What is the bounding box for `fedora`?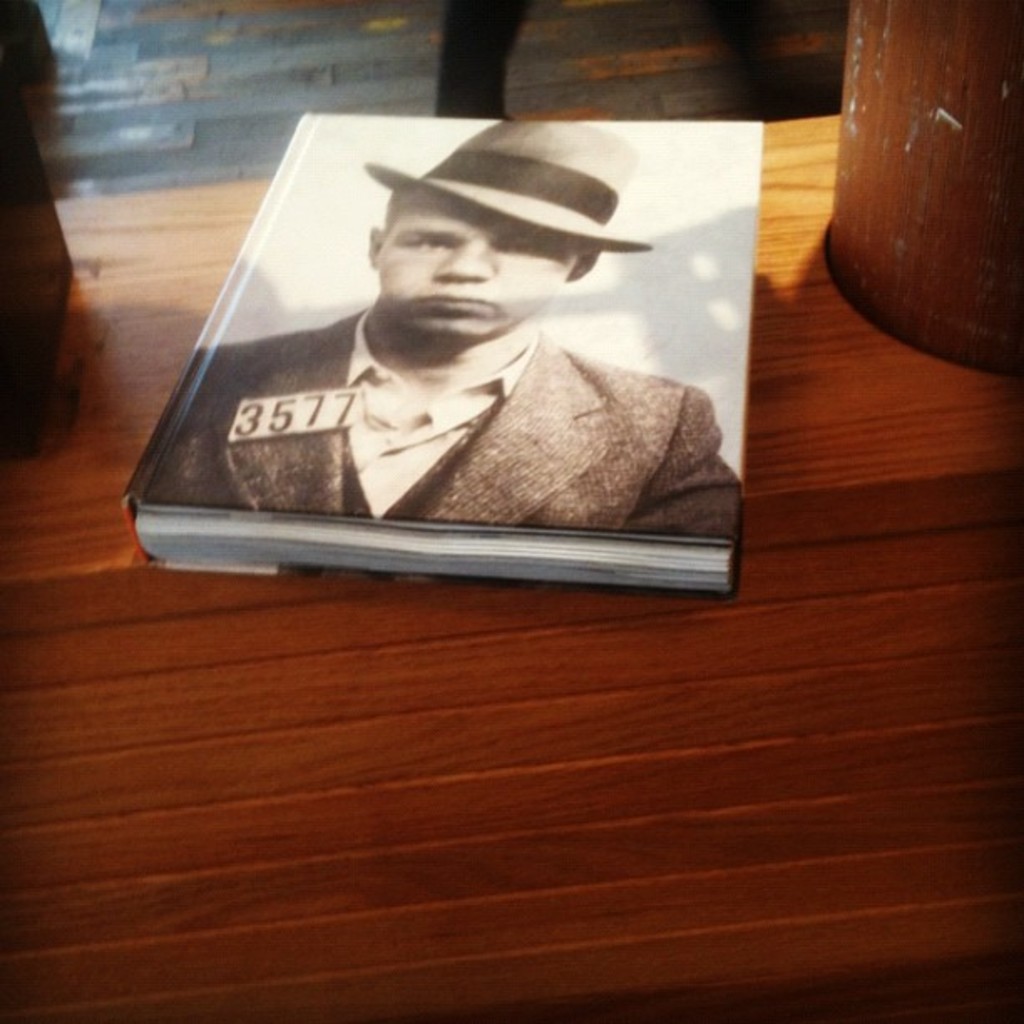
x1=361, y1=120, x2=649, y2=249.
